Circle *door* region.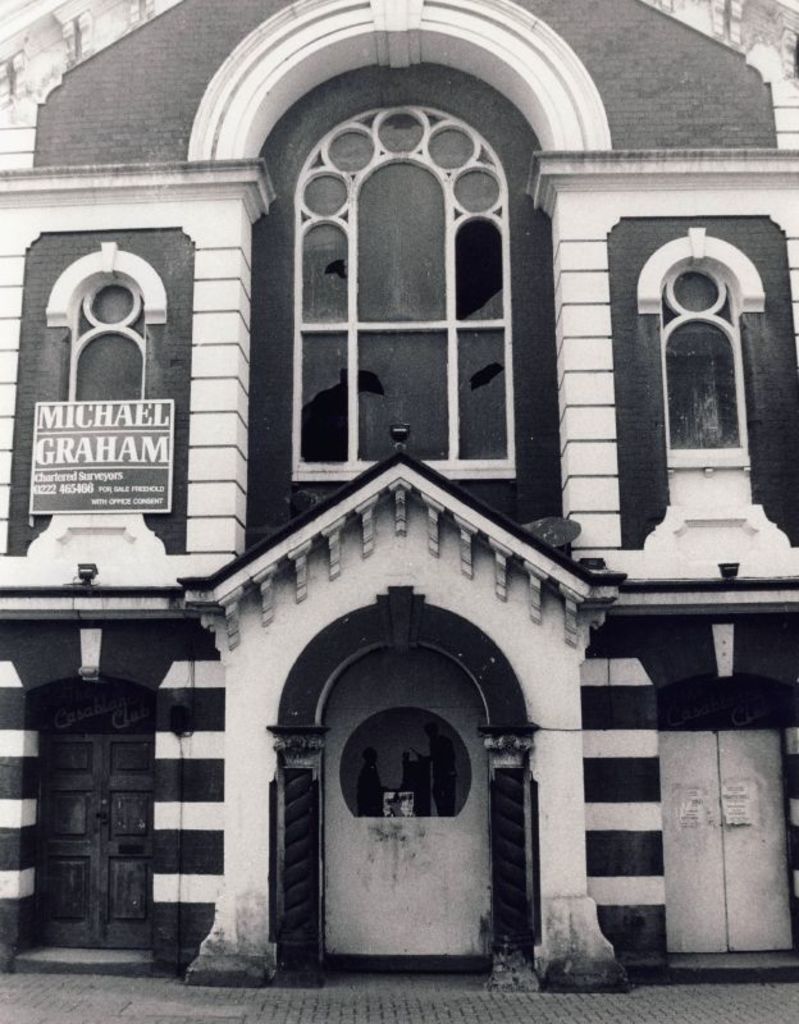
Region: box=[28, 735, 152, 950].
